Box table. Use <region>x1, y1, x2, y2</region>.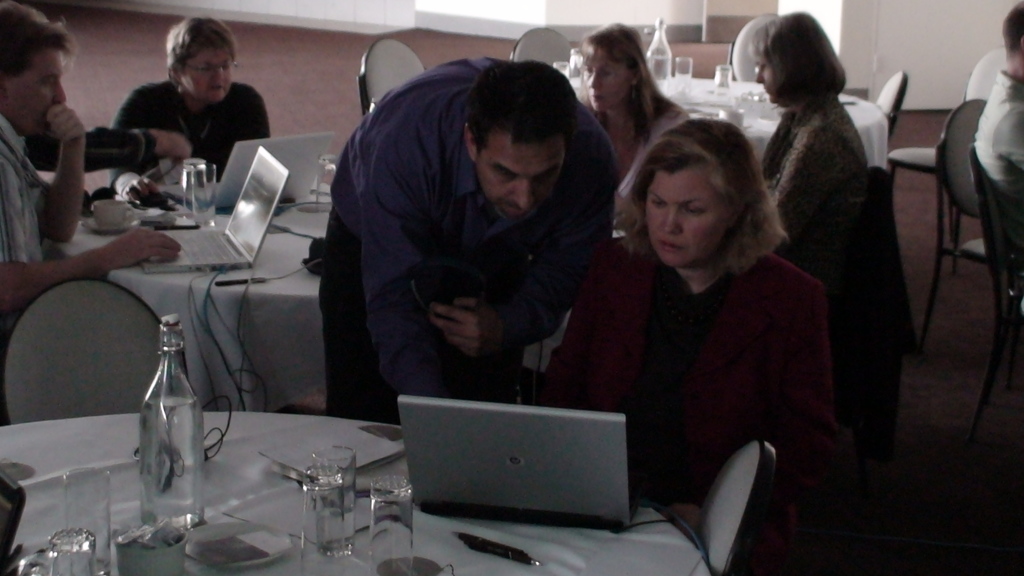
<region>0, 408, 712, 575</region>.
